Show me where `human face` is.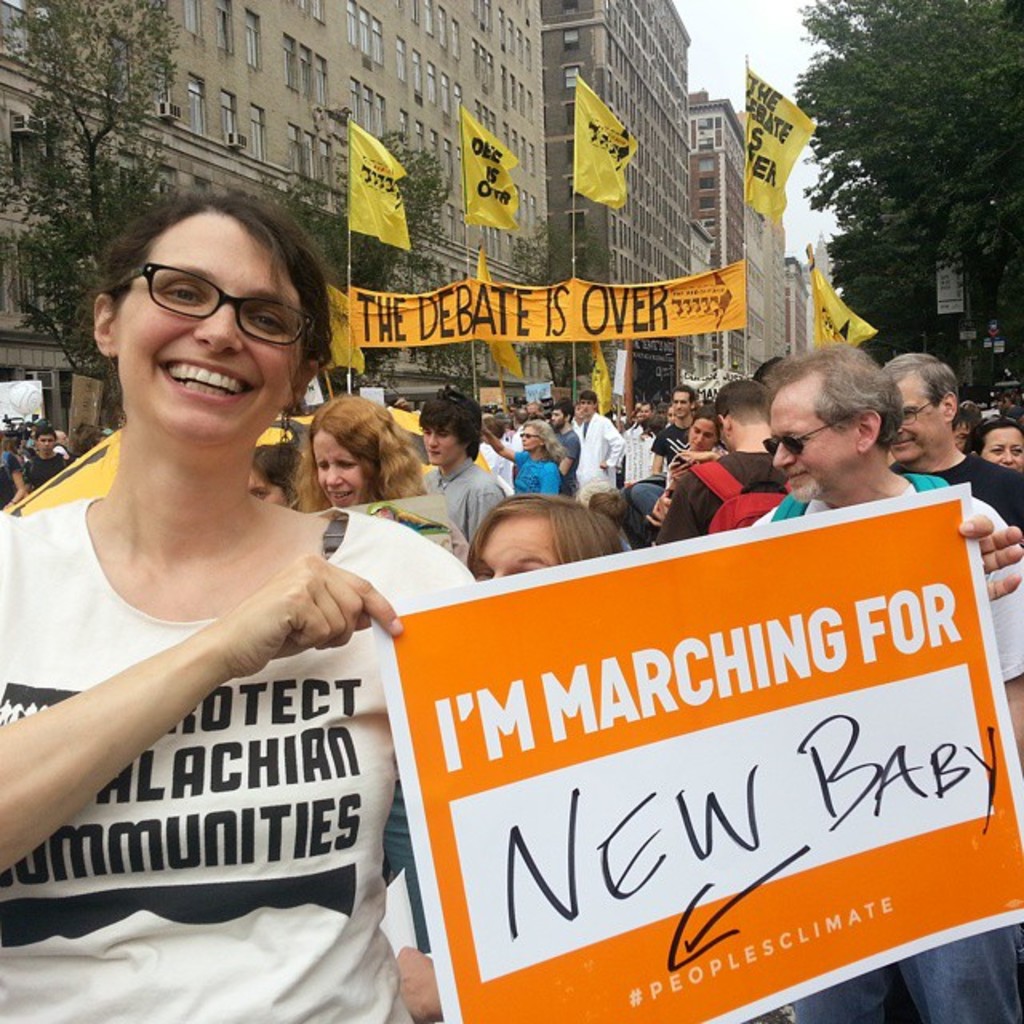
`human face` is at x1=515 y1=419 x2=541 y2=458.
